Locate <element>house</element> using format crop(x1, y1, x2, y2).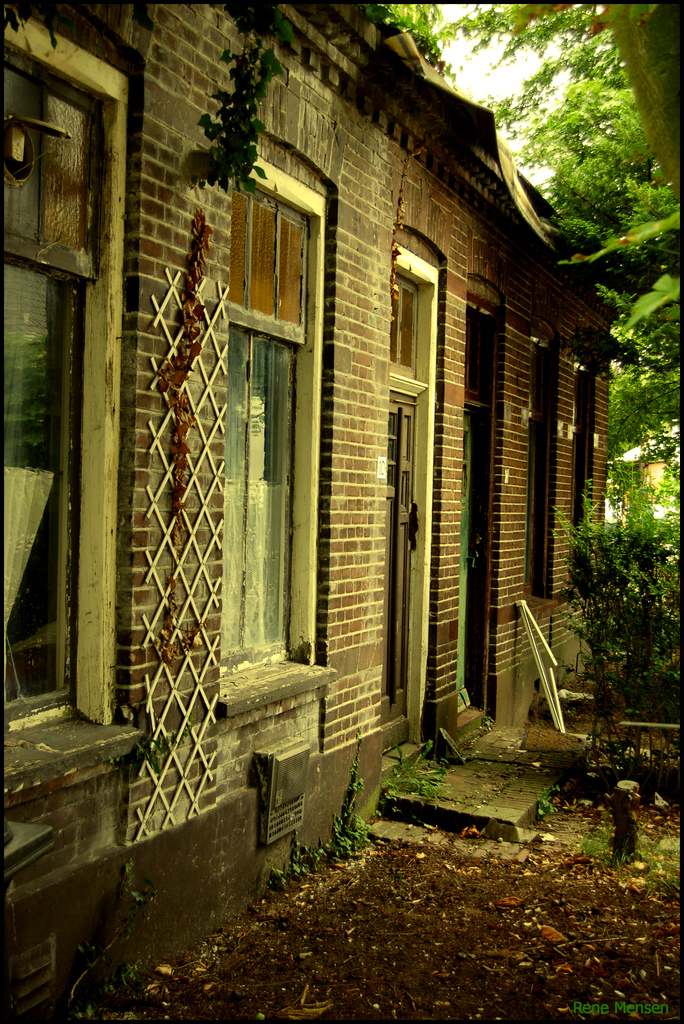
crop(0, 0, 621, 884).
